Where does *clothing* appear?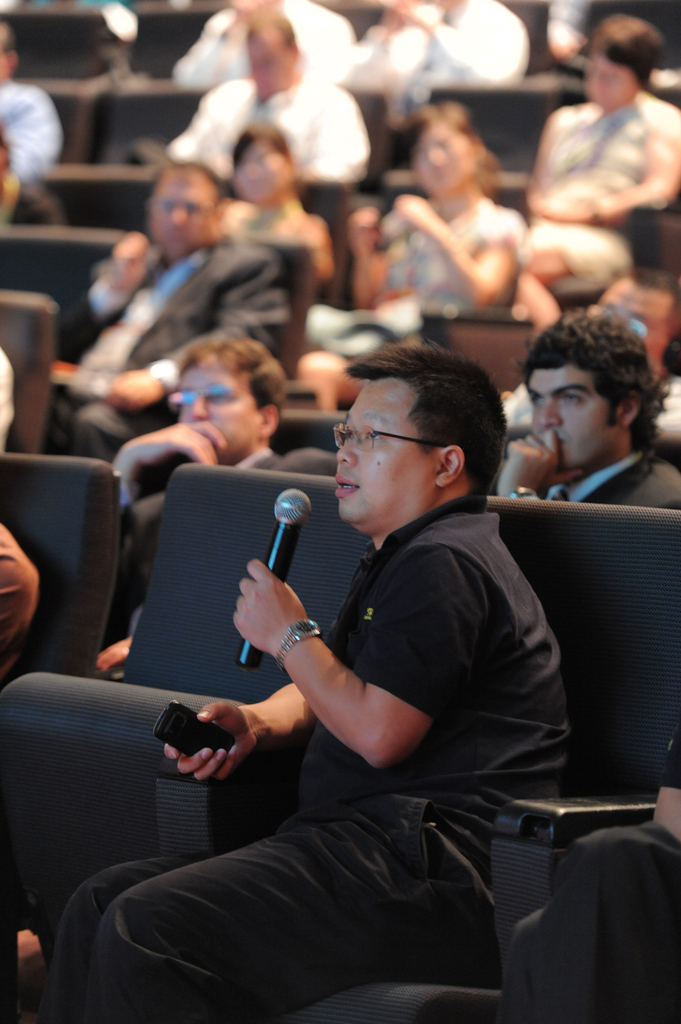
Appears at box=[0, 75, 56, 202].
